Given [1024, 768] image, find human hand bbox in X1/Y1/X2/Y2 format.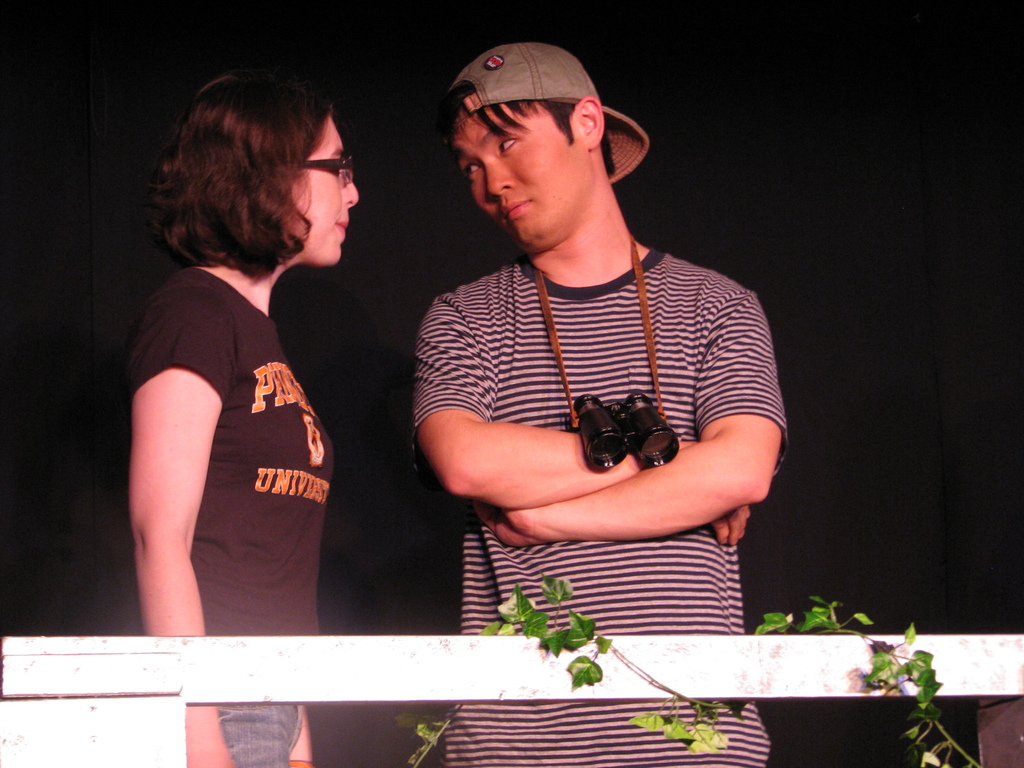
712/504/752/545.
